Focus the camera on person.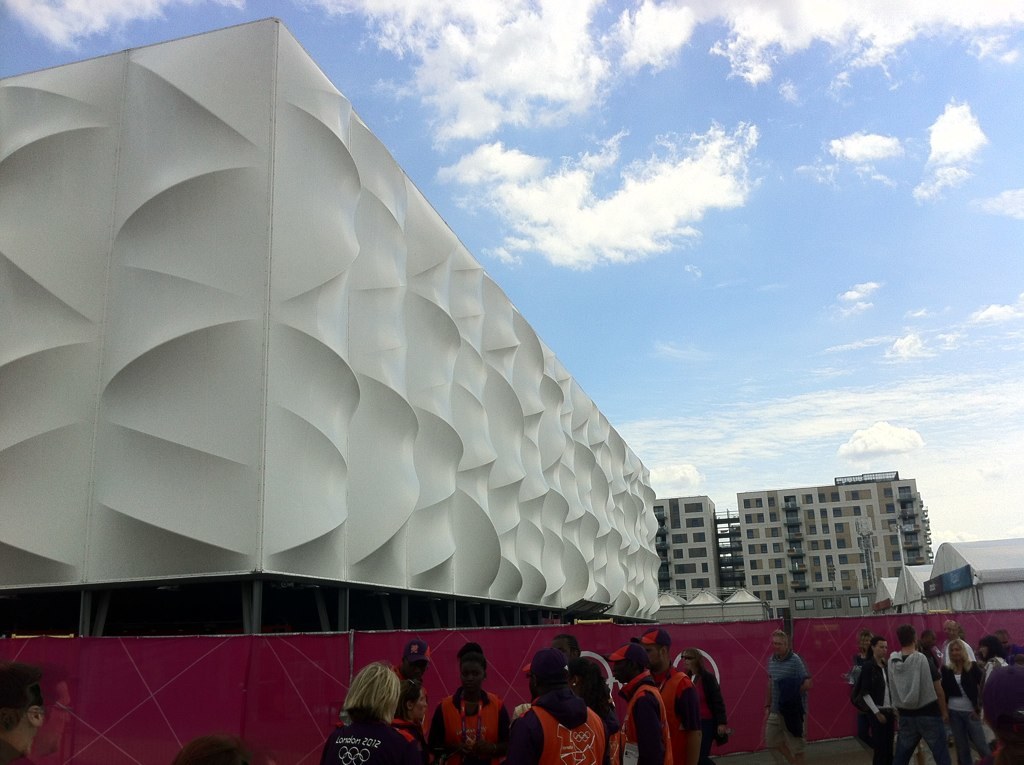
Focus region: bbox=(4, 654, 68, 764).
